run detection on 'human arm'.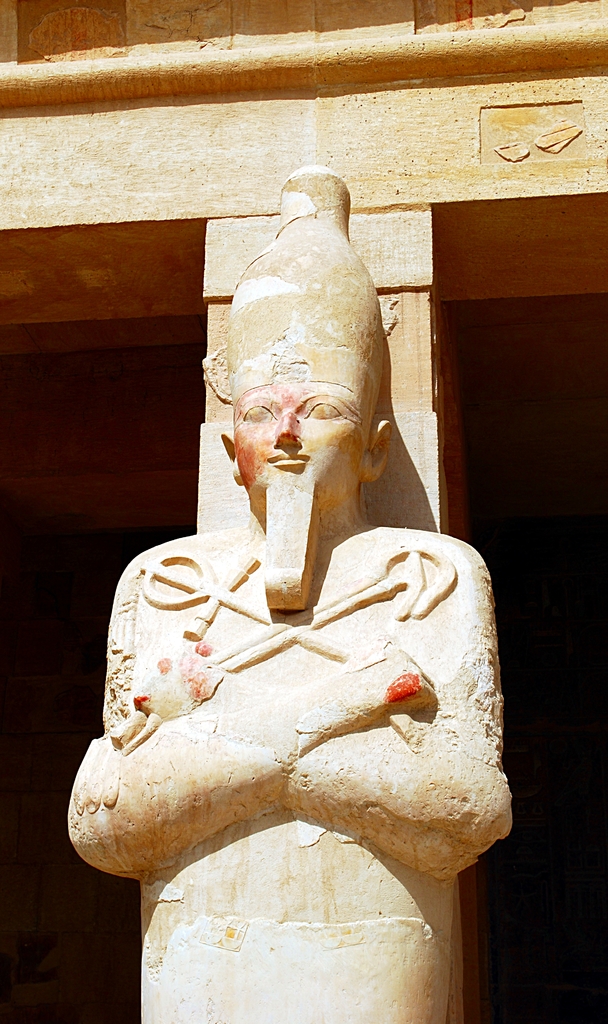
Result: [left=56, top=550, right=438, bottom=883].
